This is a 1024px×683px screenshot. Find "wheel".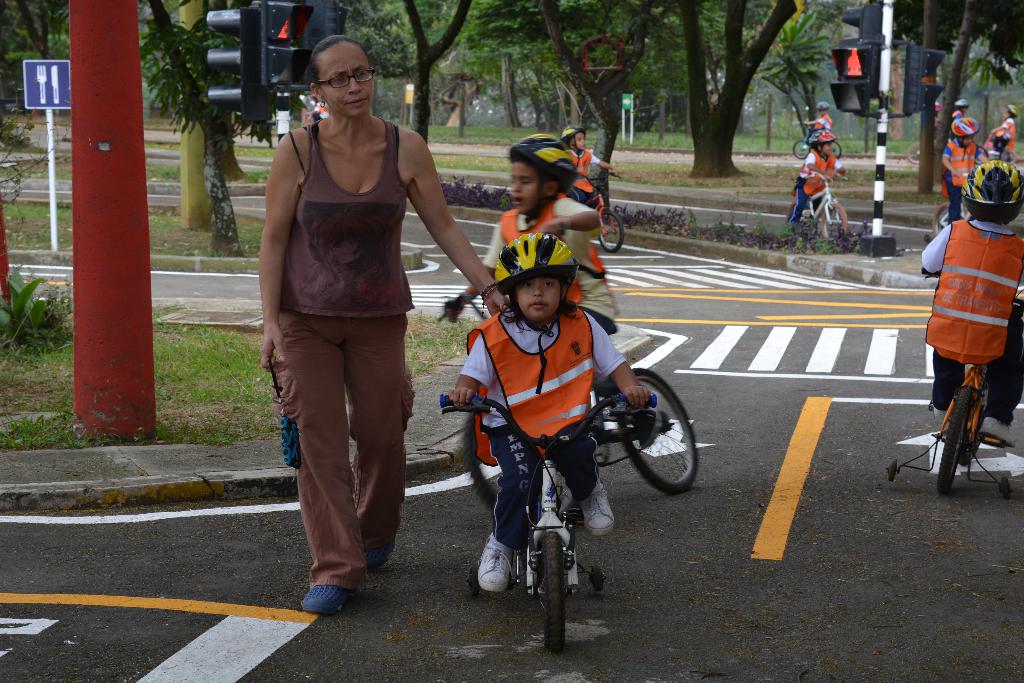
Bounding box: <box>887,460,898,483</box>.
